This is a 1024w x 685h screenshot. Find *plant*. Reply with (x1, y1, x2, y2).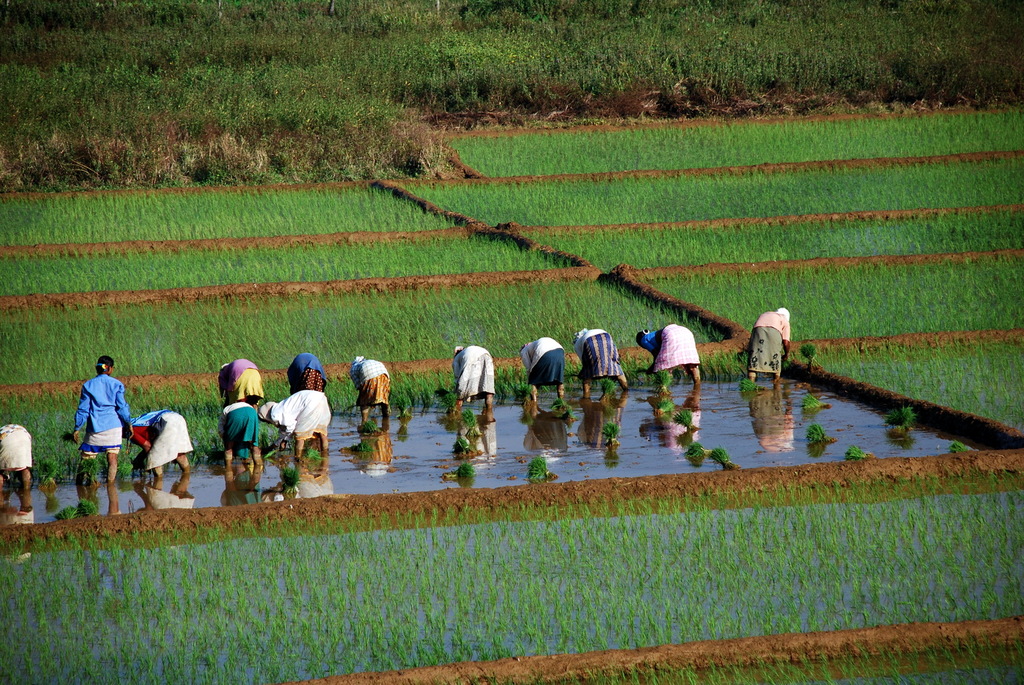
(355, 442, 378, 457).
